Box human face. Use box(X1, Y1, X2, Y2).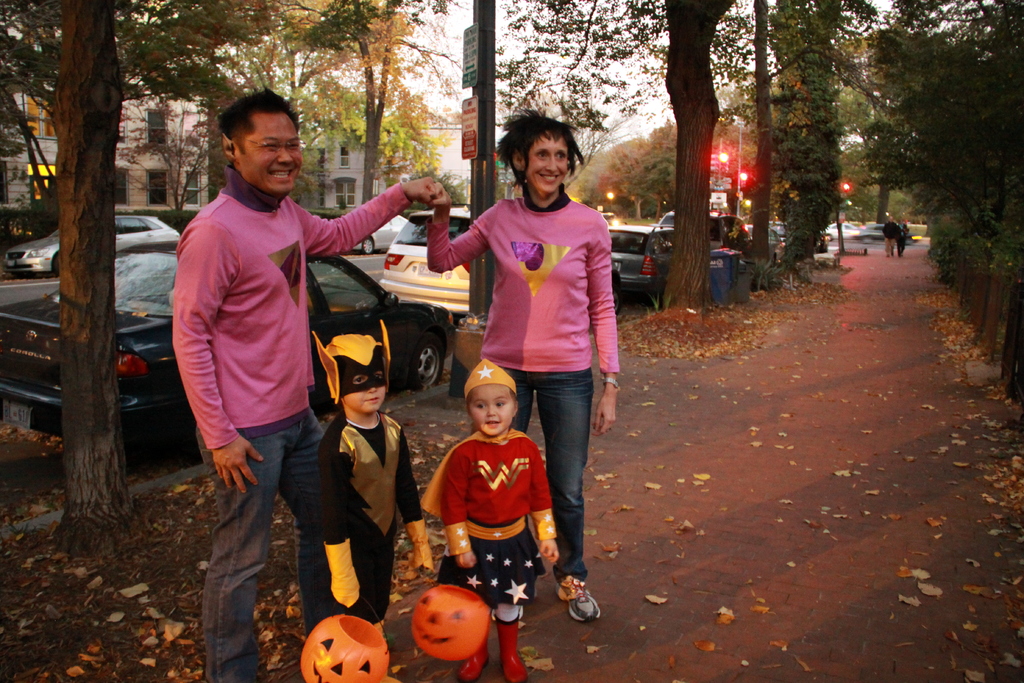
box(474, 382, 514, 438).
